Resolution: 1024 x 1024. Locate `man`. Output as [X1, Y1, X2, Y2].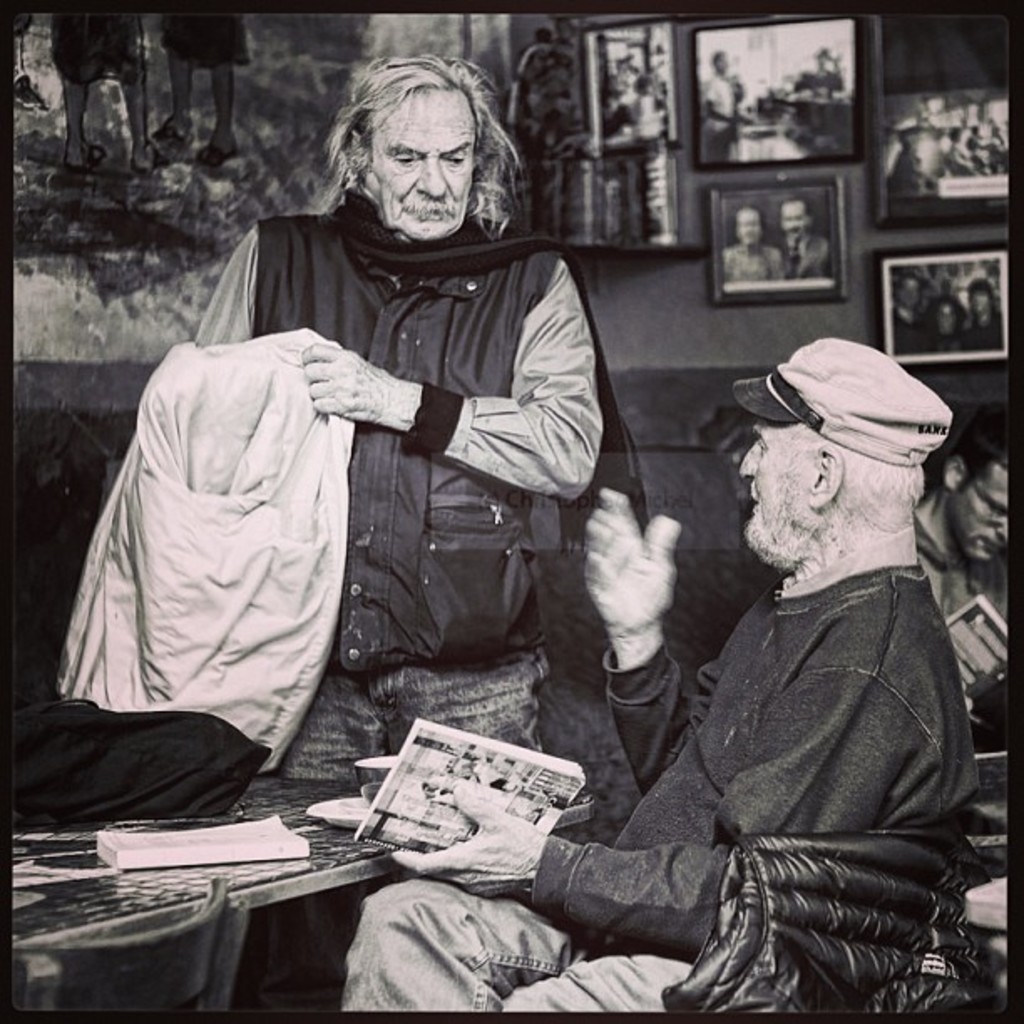
[791, 44, 848, 162].
